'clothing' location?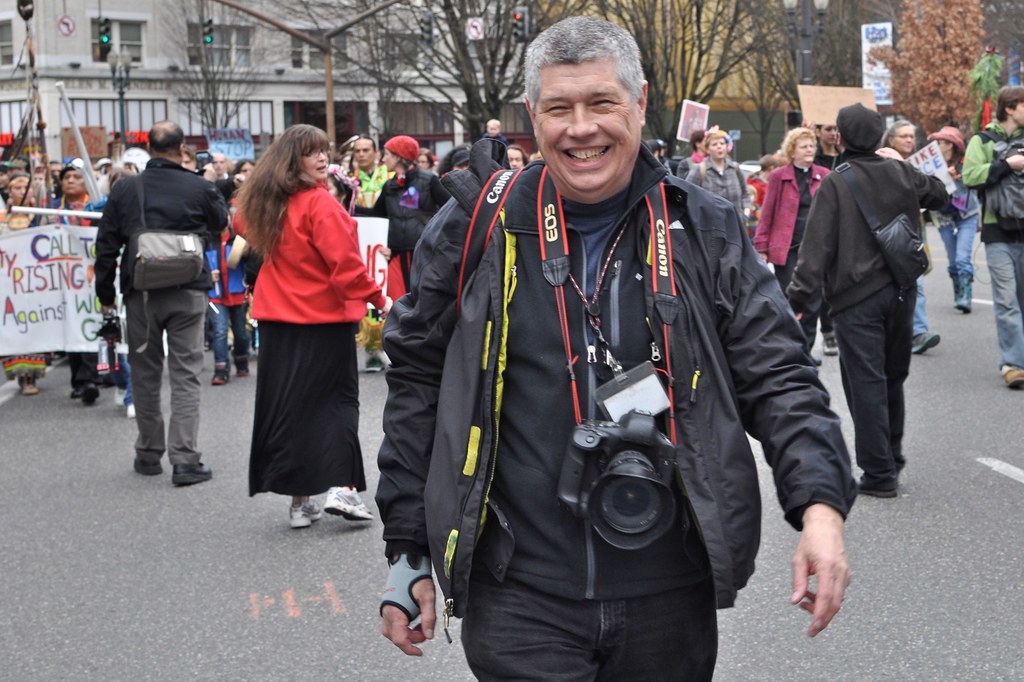
{"left": 90, "top": 156, "right": 226, "bottom": 470}
